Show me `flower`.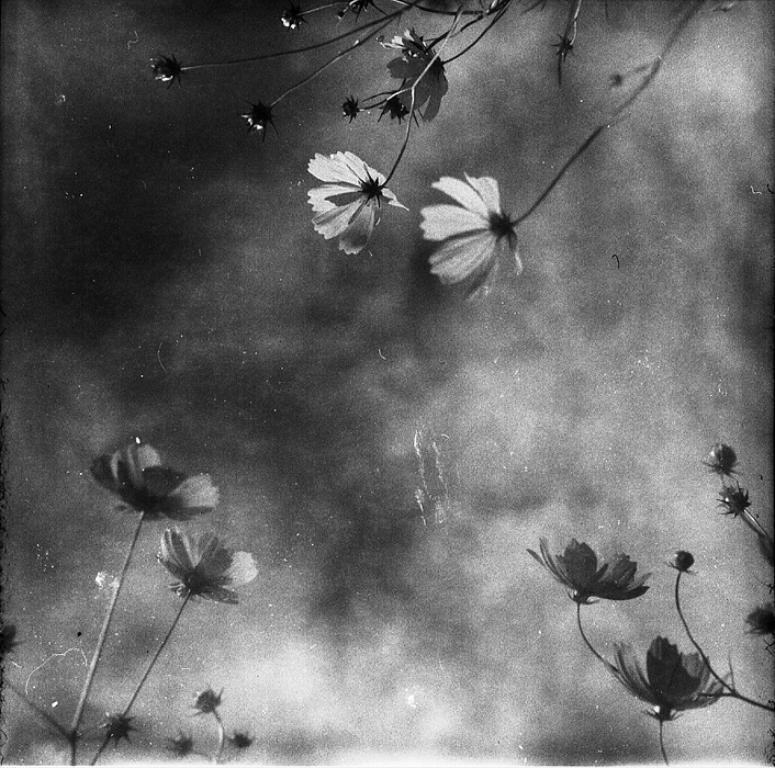
`flower` is here: select_region(401, 147, 535, 298).
